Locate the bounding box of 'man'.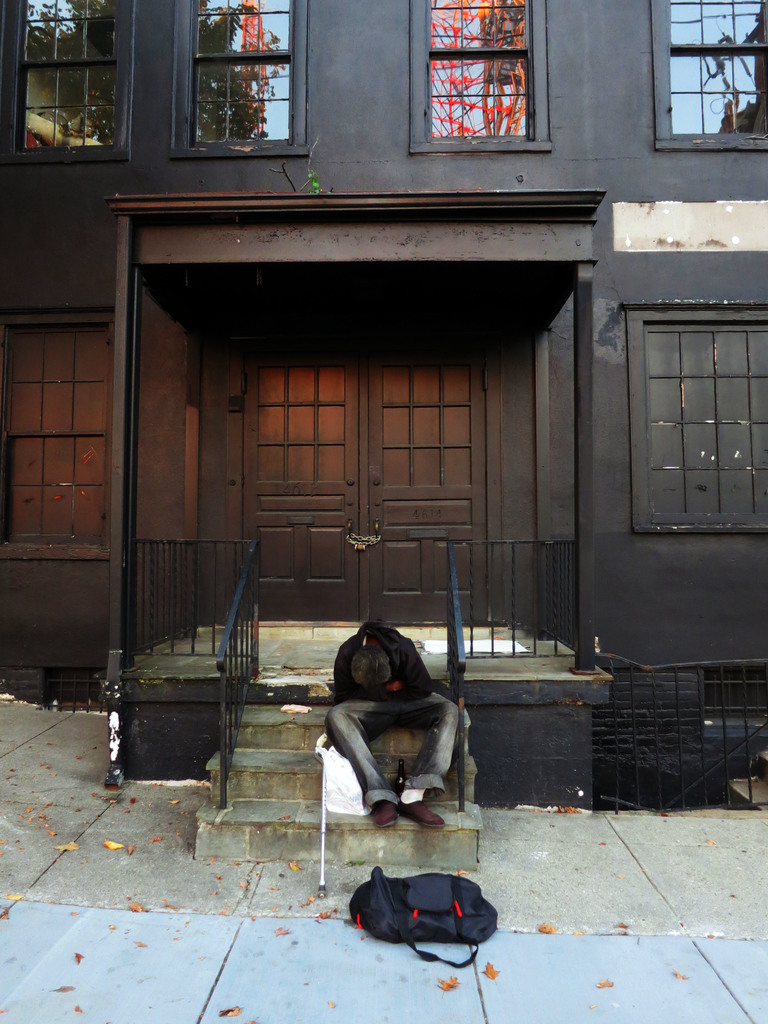
Bounding box: {"x1": 328, "y1": 612, "x2": 454, "y2": 828}.
